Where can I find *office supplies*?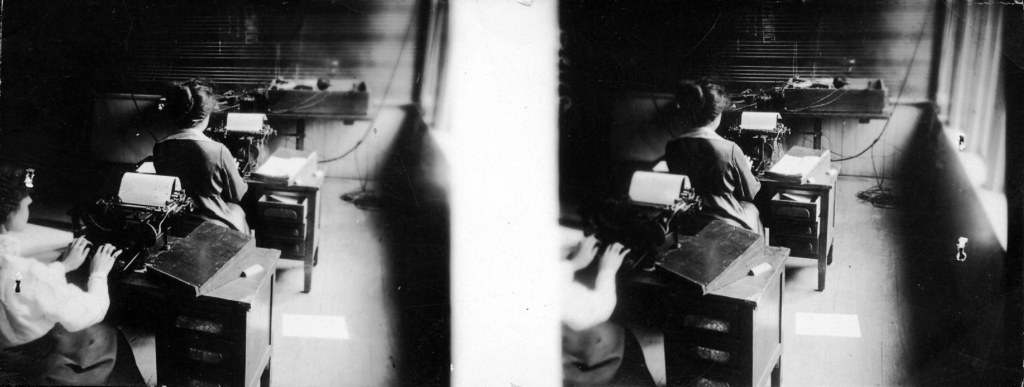
You can find it at box(95, 85, 162, 157).
